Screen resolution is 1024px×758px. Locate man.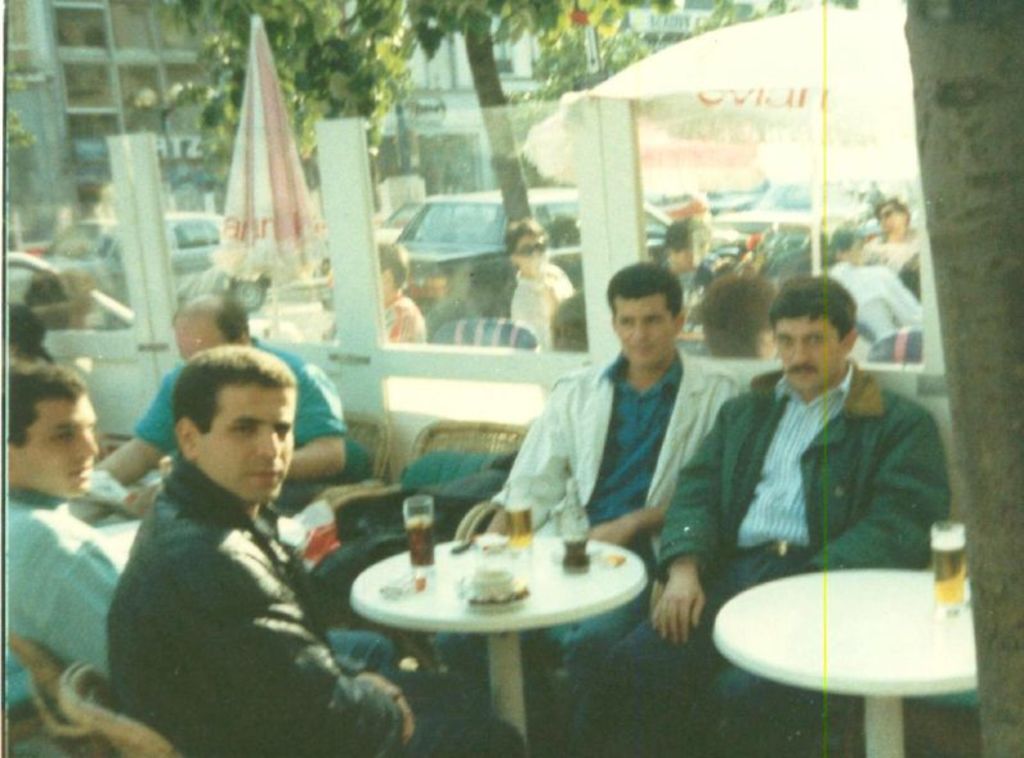
659, 218, 716, 291.
